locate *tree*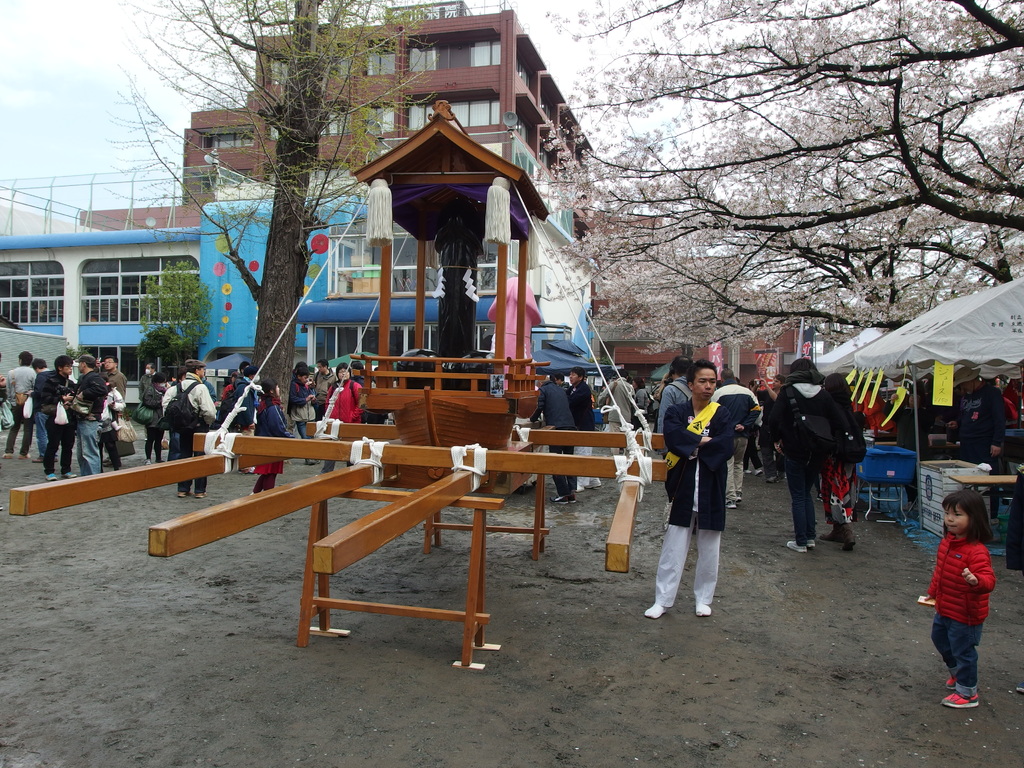
box(530, 0, 1023, 333)
